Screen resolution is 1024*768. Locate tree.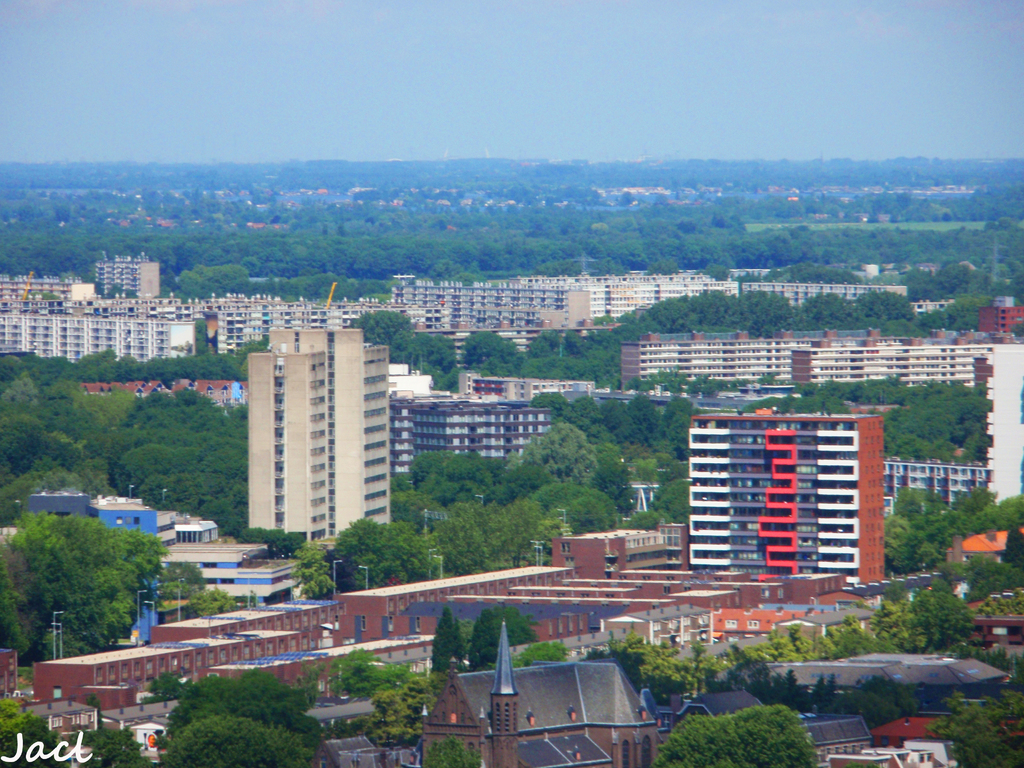
l=364, t=672, r=448, b=753.
